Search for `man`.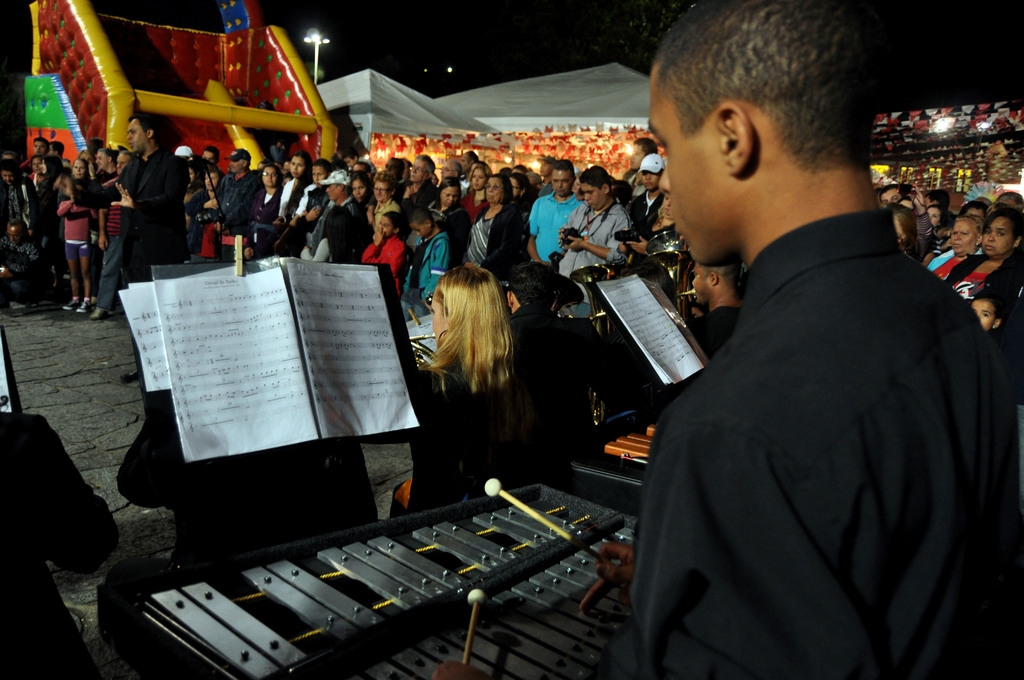
Found at 634, 0, 1021, 679.
